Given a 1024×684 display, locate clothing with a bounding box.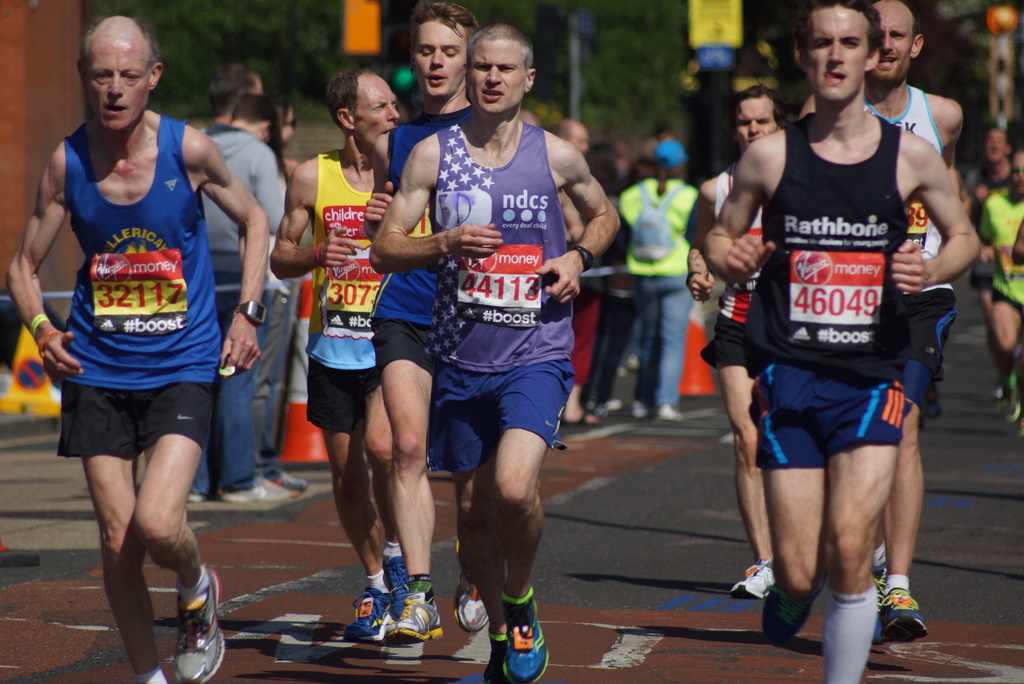
Located: [739,93,957,531].
